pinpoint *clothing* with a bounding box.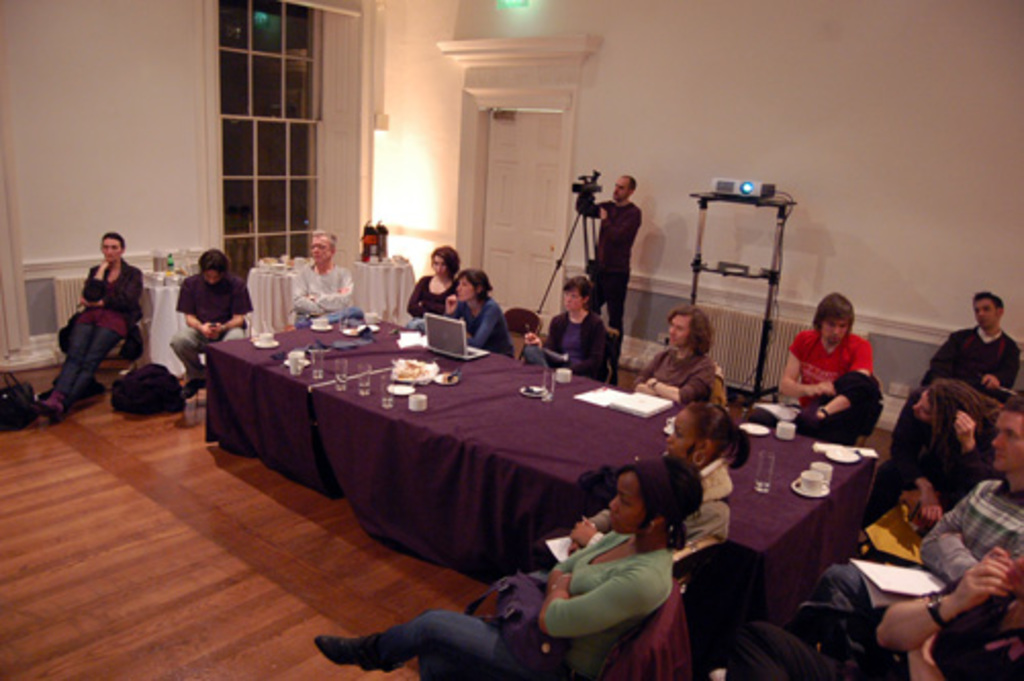
box(754, 556, 1022, 679).
